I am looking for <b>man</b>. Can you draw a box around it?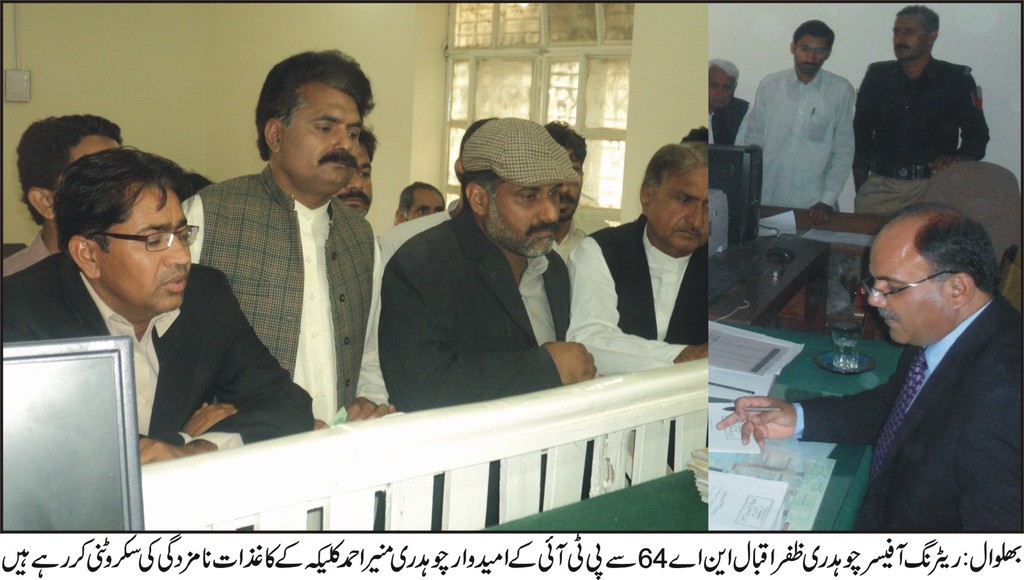
Sure, the bounding box is [x1=717, y1=204, x2=1022, y2=534].
